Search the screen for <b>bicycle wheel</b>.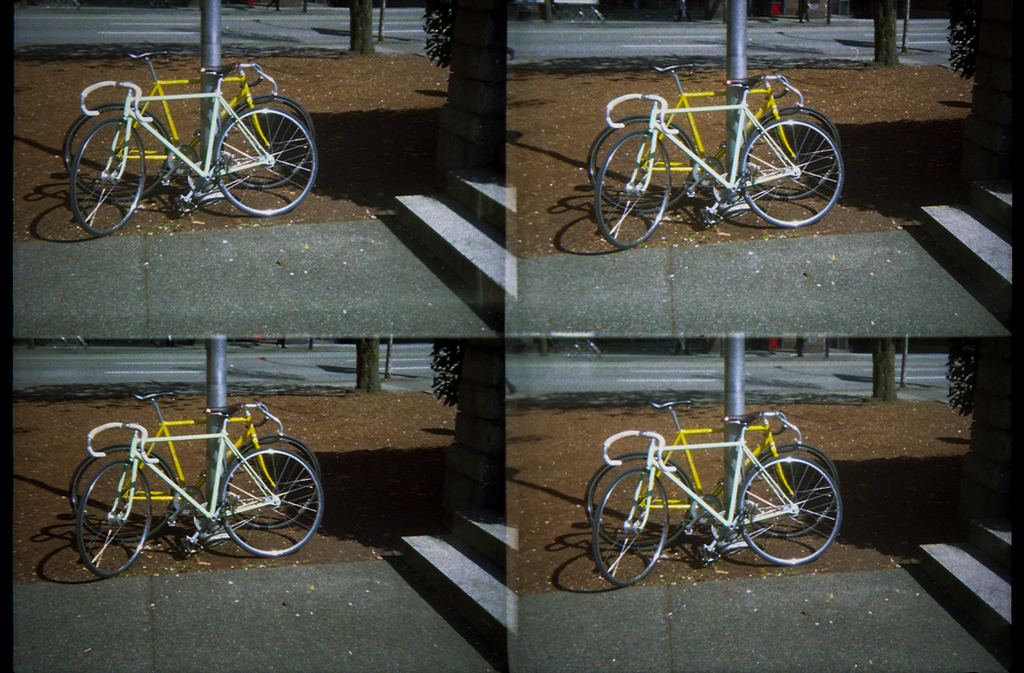
Found at <bbox>748, 442, 835, 540</bbox>.
